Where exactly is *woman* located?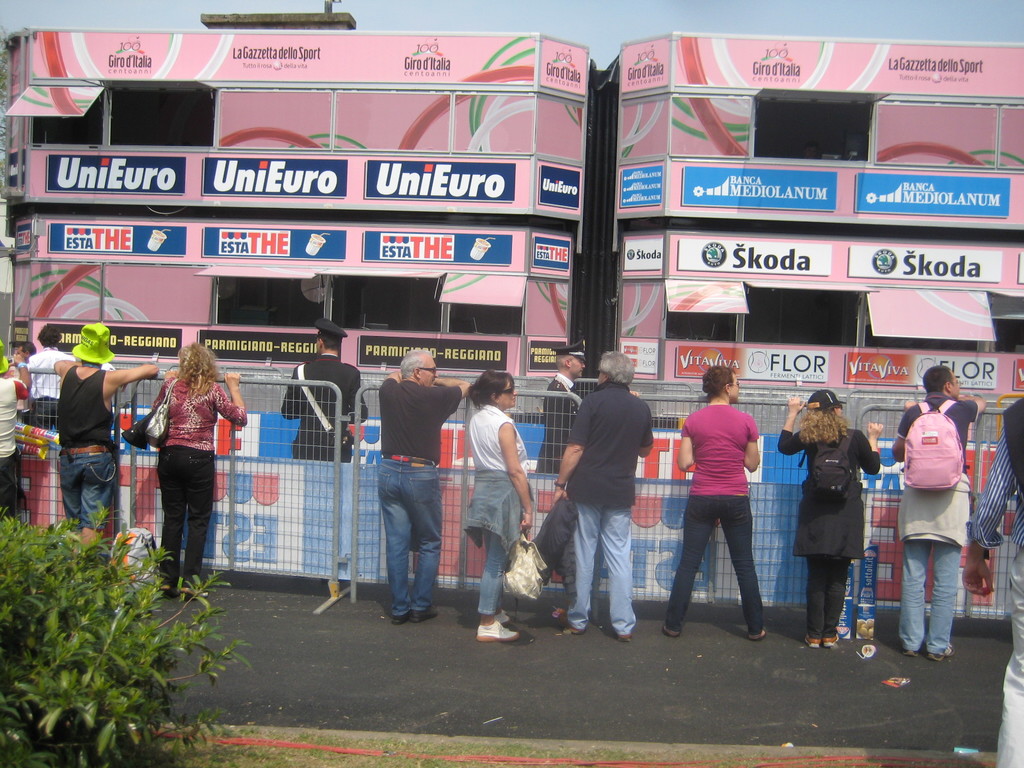
Its bounding box is (left=467, top=368, right=533, bottom=642).
